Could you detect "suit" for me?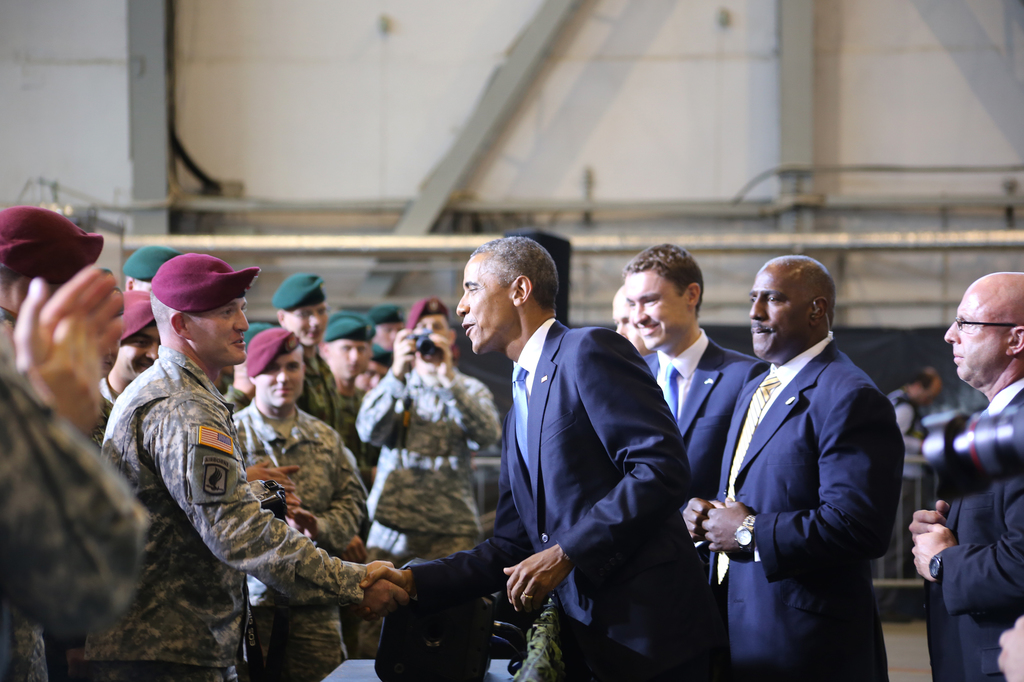
Detection result: {"left": 398, "top": 320, "right": 697, "bottom": 681}.
